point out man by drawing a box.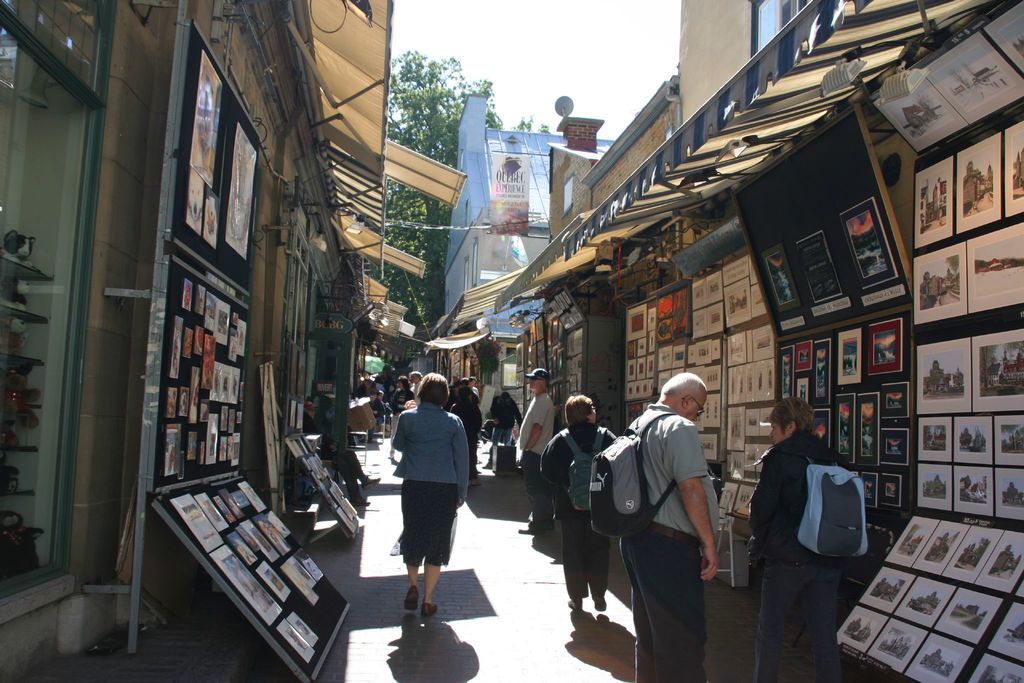
crop(612, 367, 740, 677).
